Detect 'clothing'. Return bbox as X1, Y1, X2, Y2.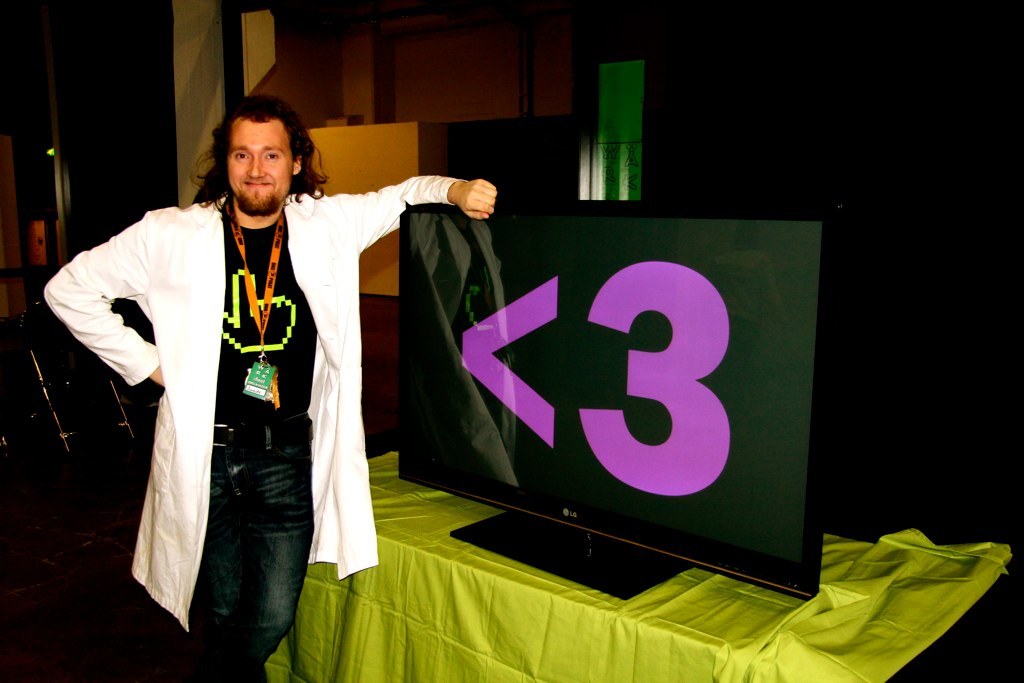
74, 163, 387, 651.
